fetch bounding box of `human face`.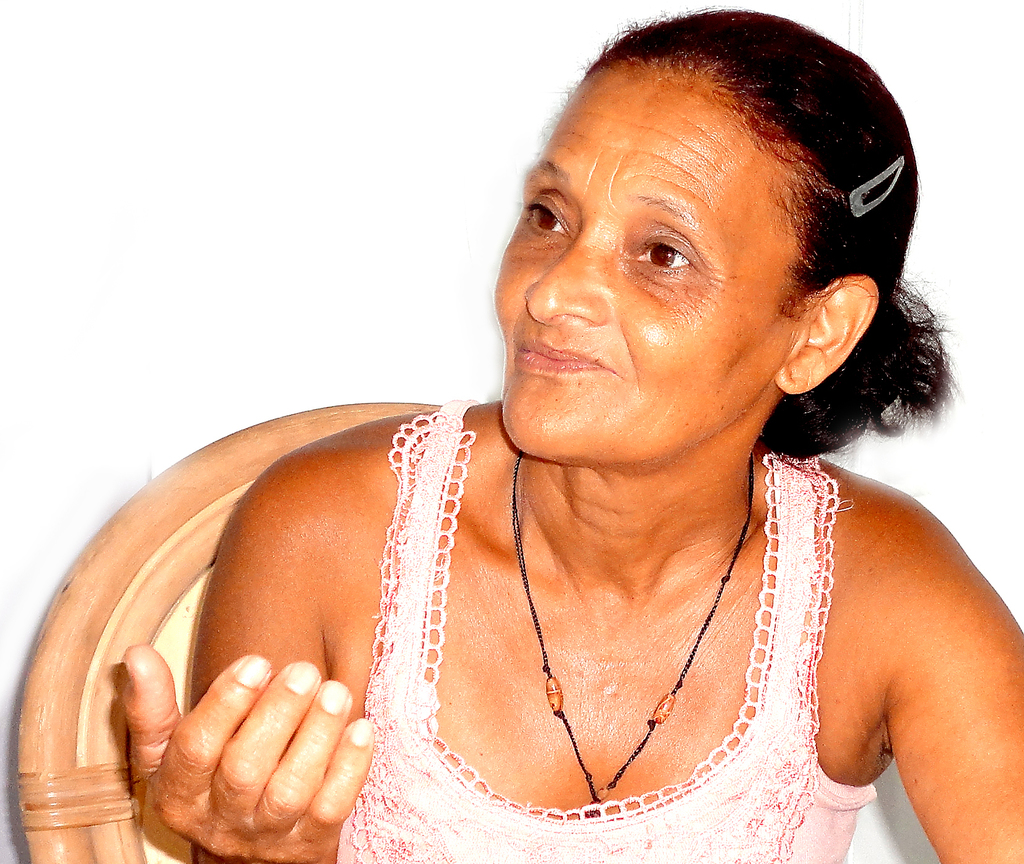
Bbox: select_region(492, 72, 784, 460).
